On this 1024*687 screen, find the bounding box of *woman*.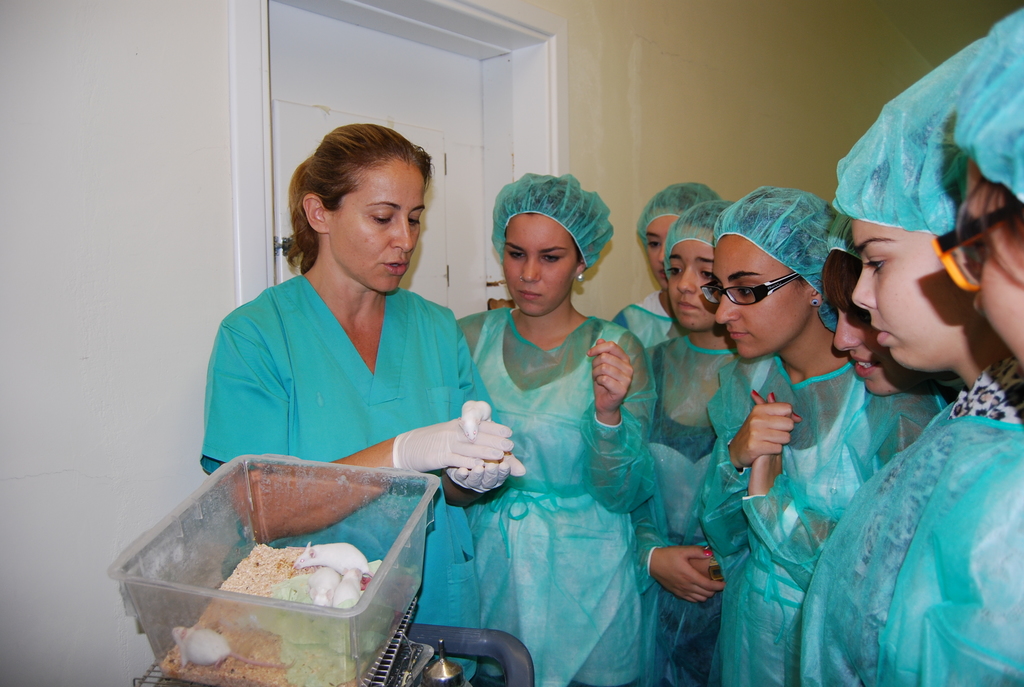
Bounding box: 605/169/718/390.
